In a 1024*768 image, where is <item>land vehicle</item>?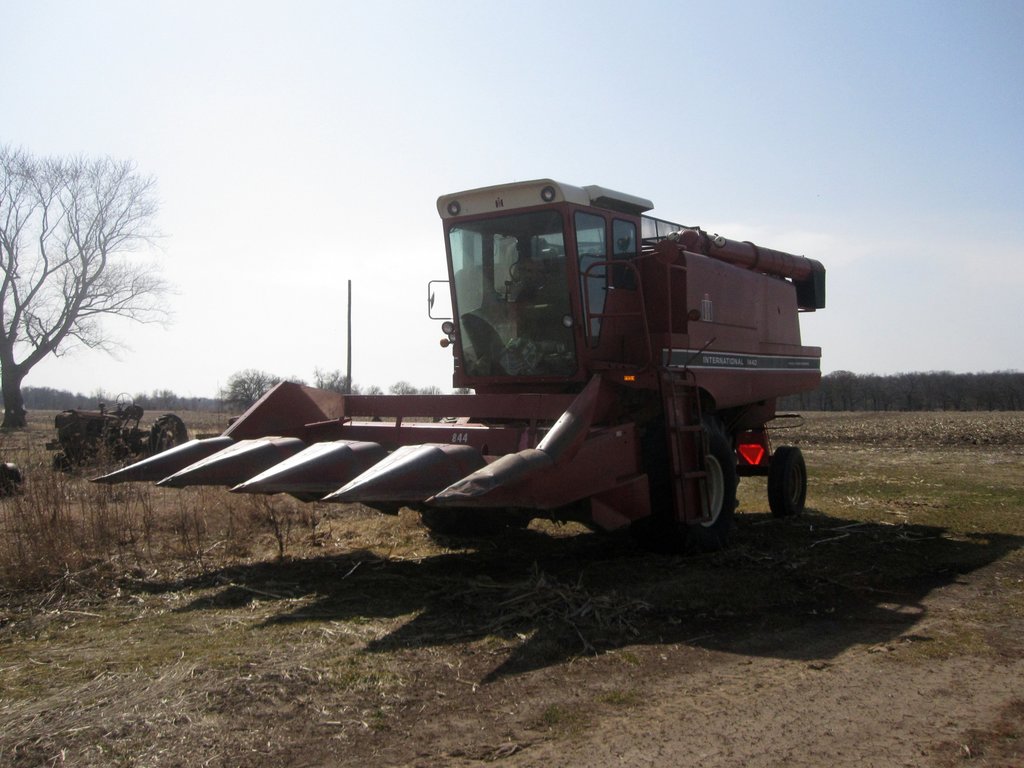
(x1=225, y1=189, x2=860, y2=573).
